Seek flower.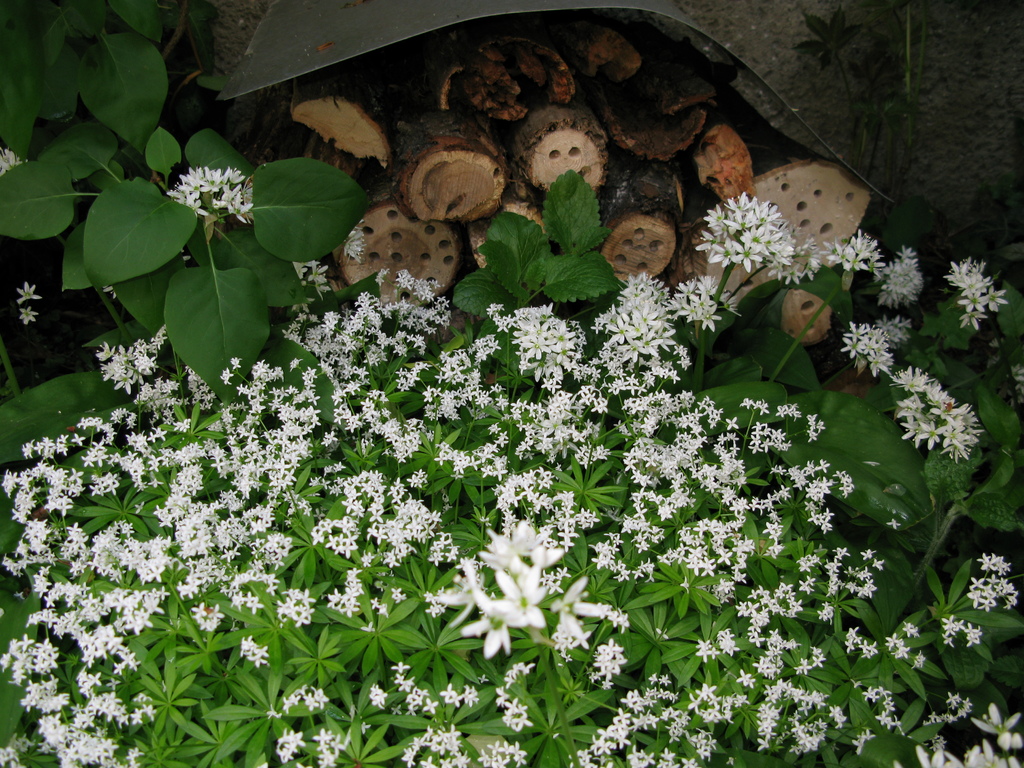
{"left": 19, "top": 281, "right": 44, "bottom": 306}.
